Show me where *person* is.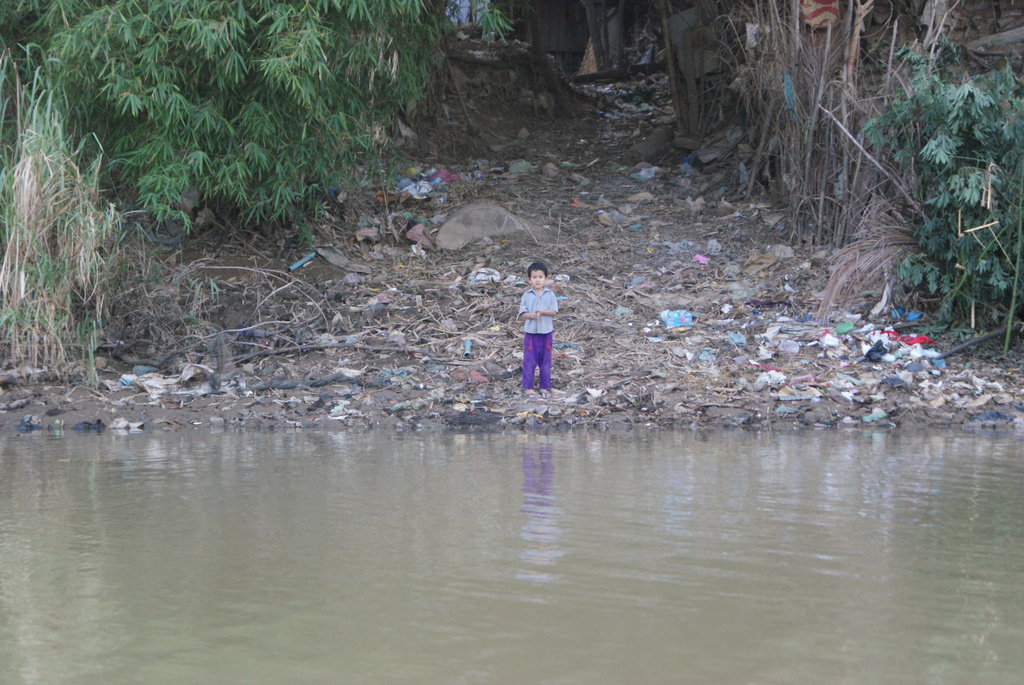
*person* is at 511 259 567 393.
